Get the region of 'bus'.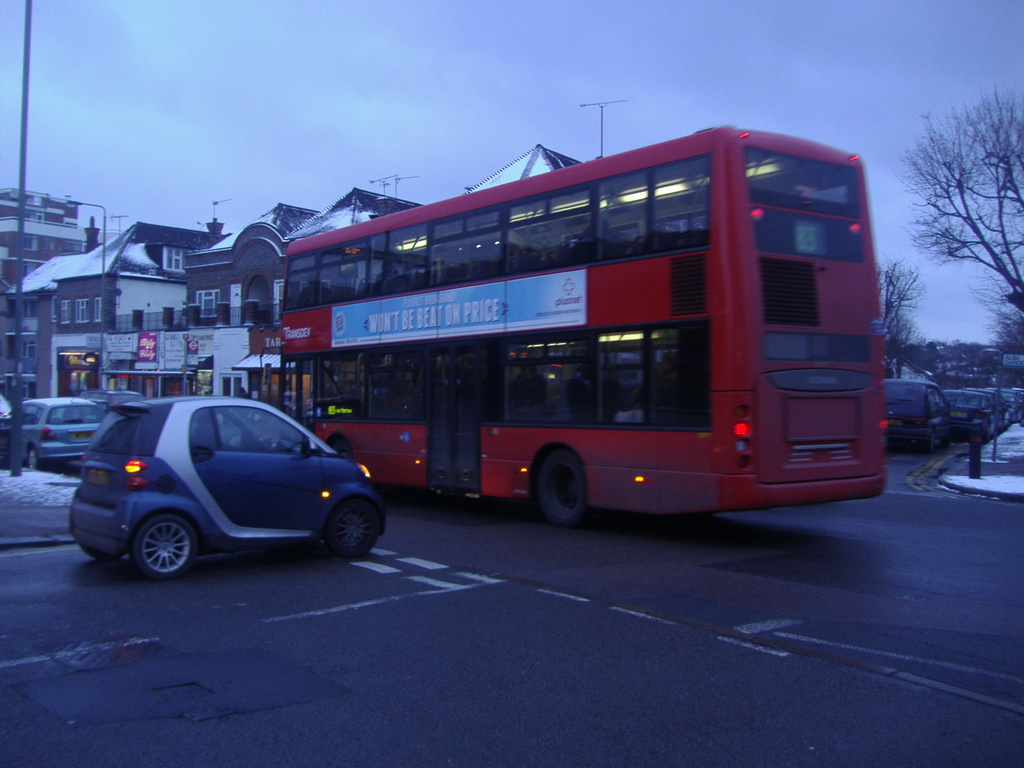
(255, 129, 884, 532).
